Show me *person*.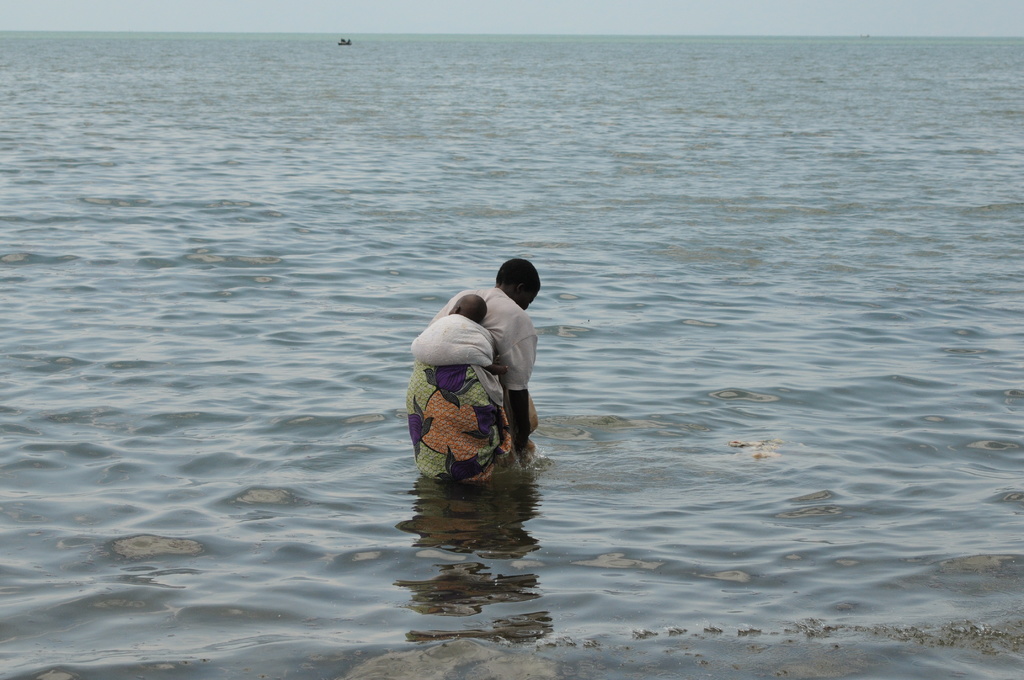
*person* is here: 405:259:539:478.
